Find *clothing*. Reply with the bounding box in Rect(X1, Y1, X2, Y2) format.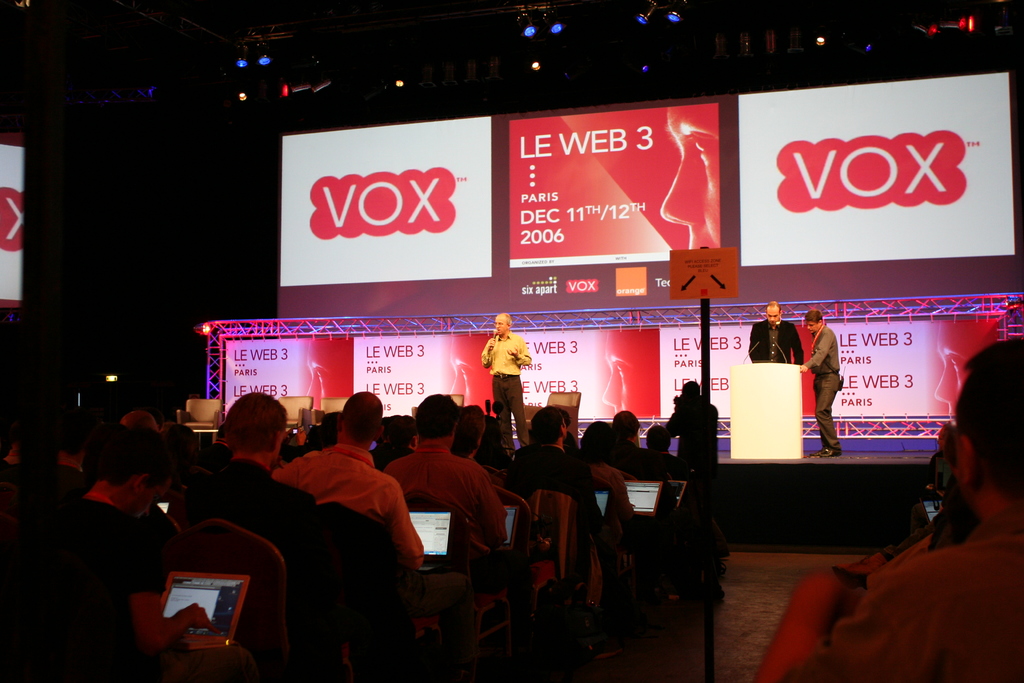
Rect(280, 427, 404, 611).
